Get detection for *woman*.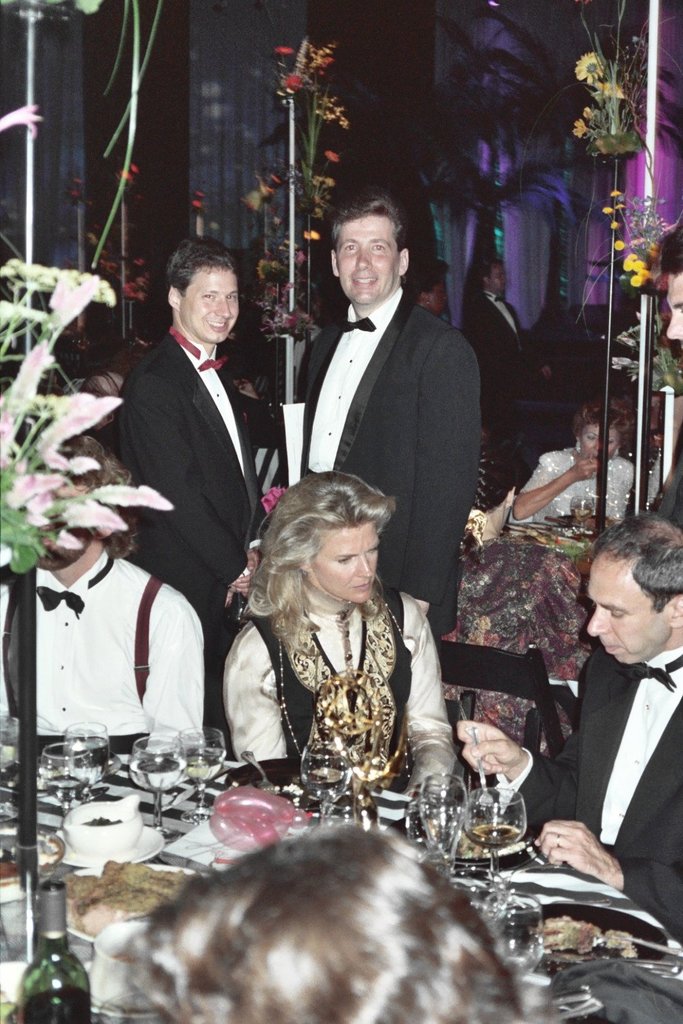
Detection: [511,397,639,523].
